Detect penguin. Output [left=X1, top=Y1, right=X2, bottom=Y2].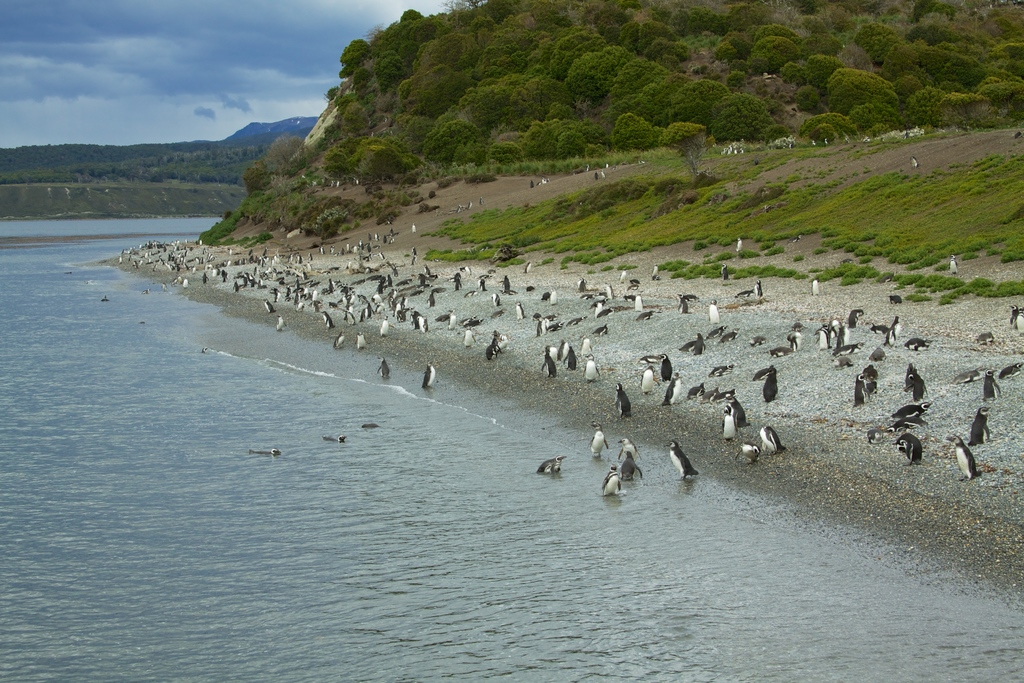
[left=888, top=415, right=929, bottom=432].
